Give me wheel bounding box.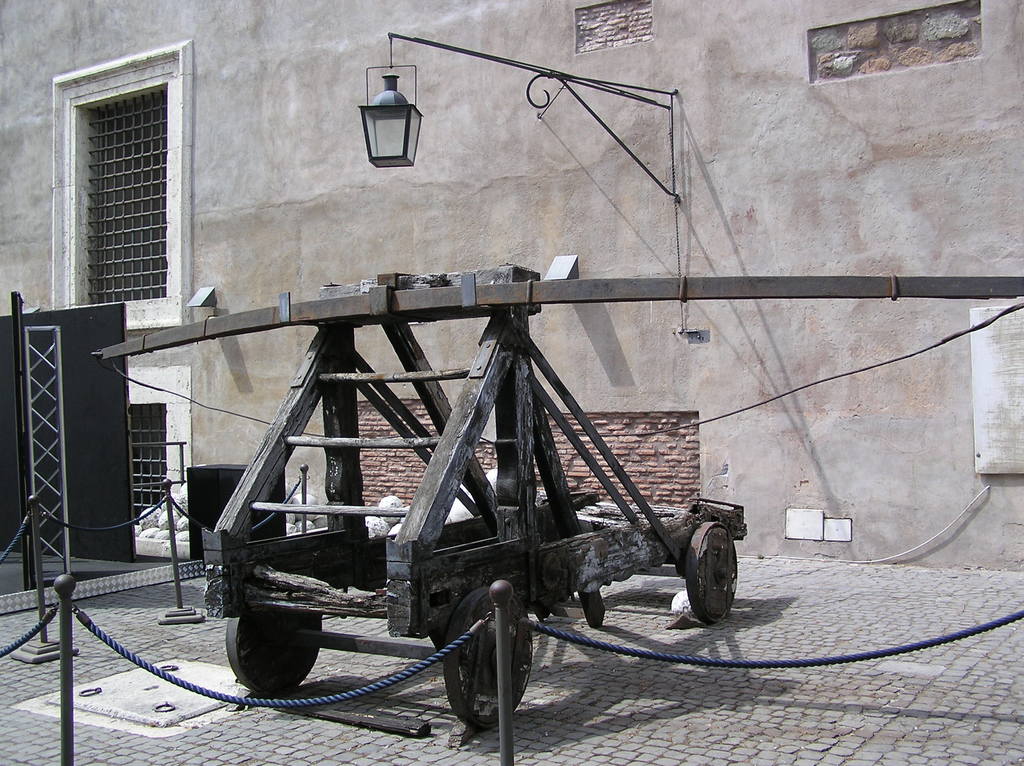
<box>227,602,322,695</box>.
